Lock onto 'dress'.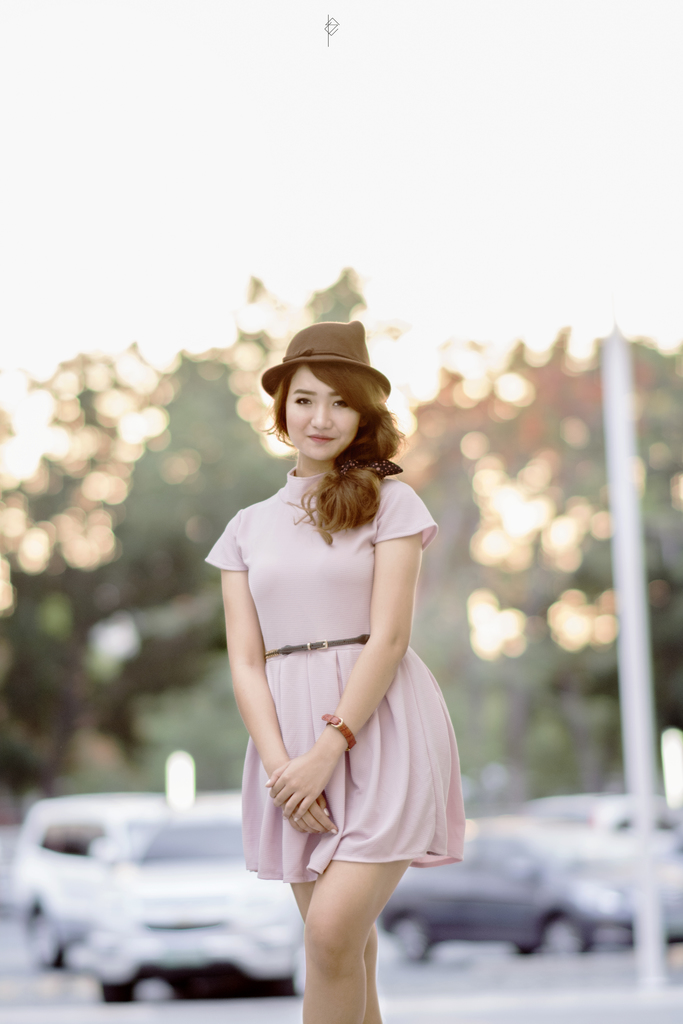
Locked: [left=201, top=461, right=463, bottom=884].
